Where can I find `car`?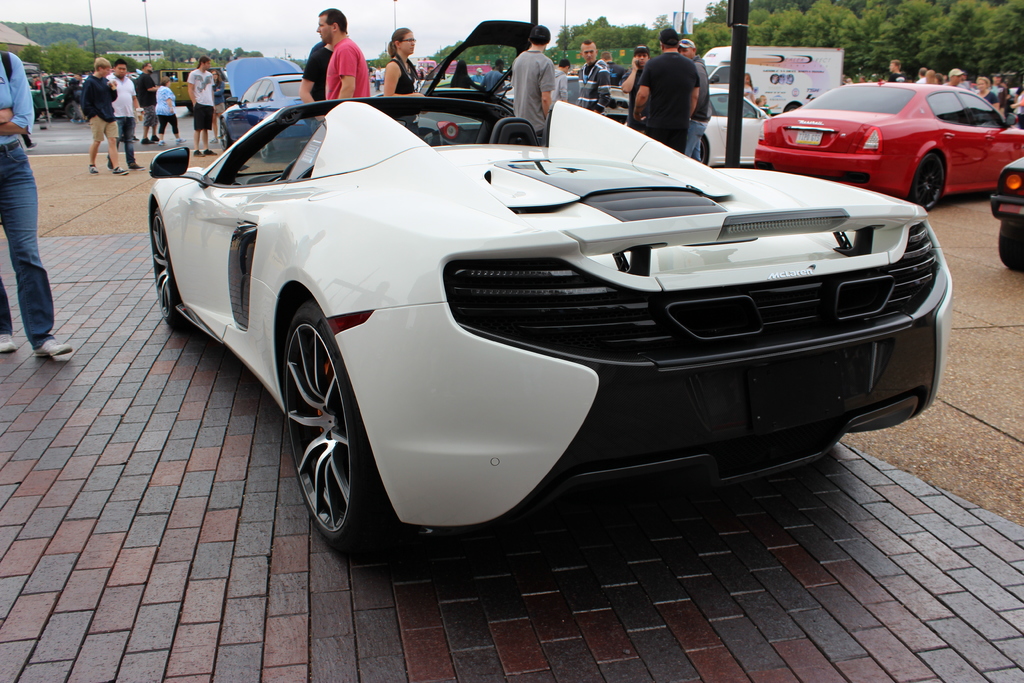
You can find it at x1=23, y1=63, x2=51, y2=125.
